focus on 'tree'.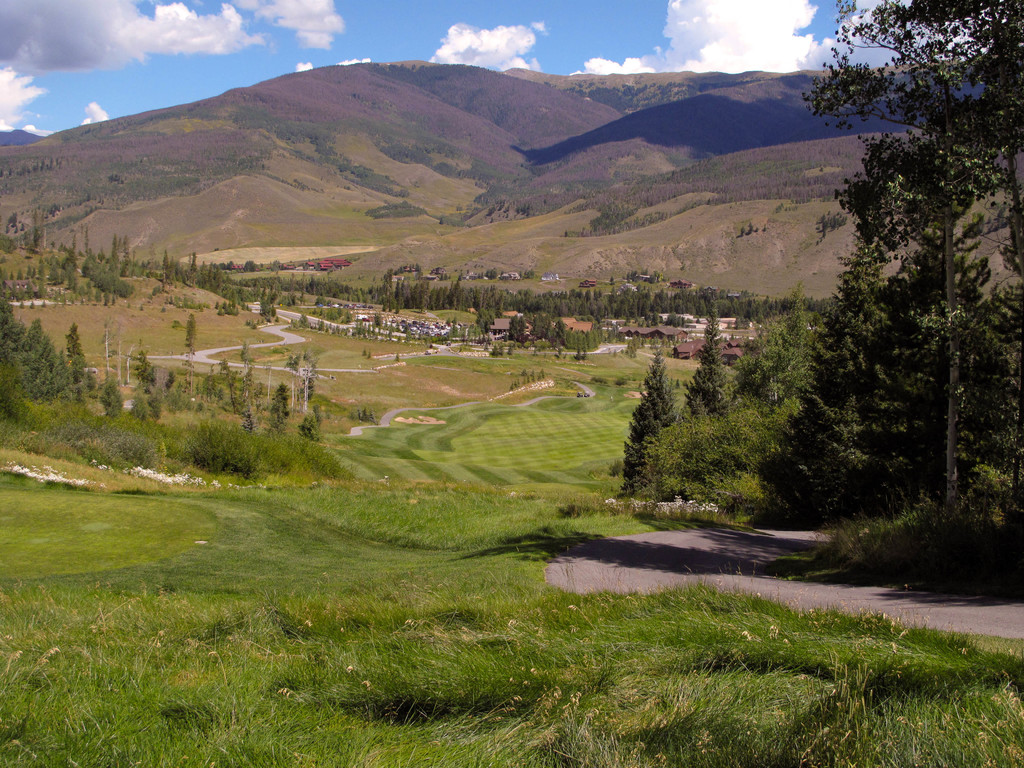
Focused at (left=262, top=291, right=279, bottom=319).
